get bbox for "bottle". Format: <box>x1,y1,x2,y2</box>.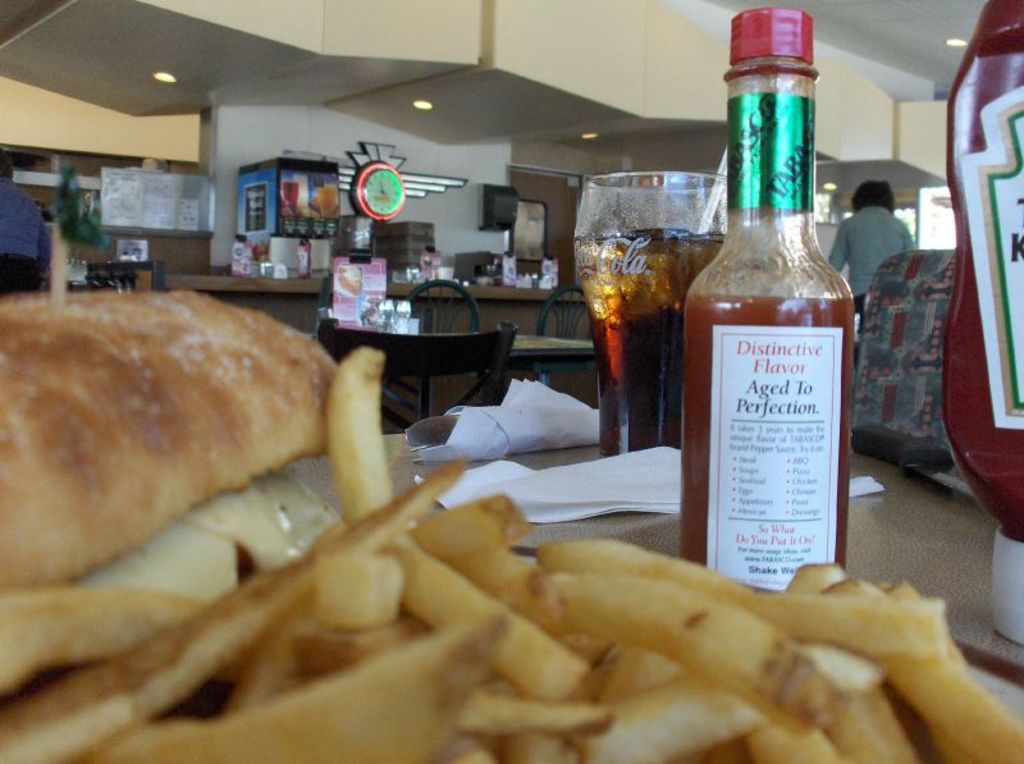
<box>940,0,1023,645</box>.
